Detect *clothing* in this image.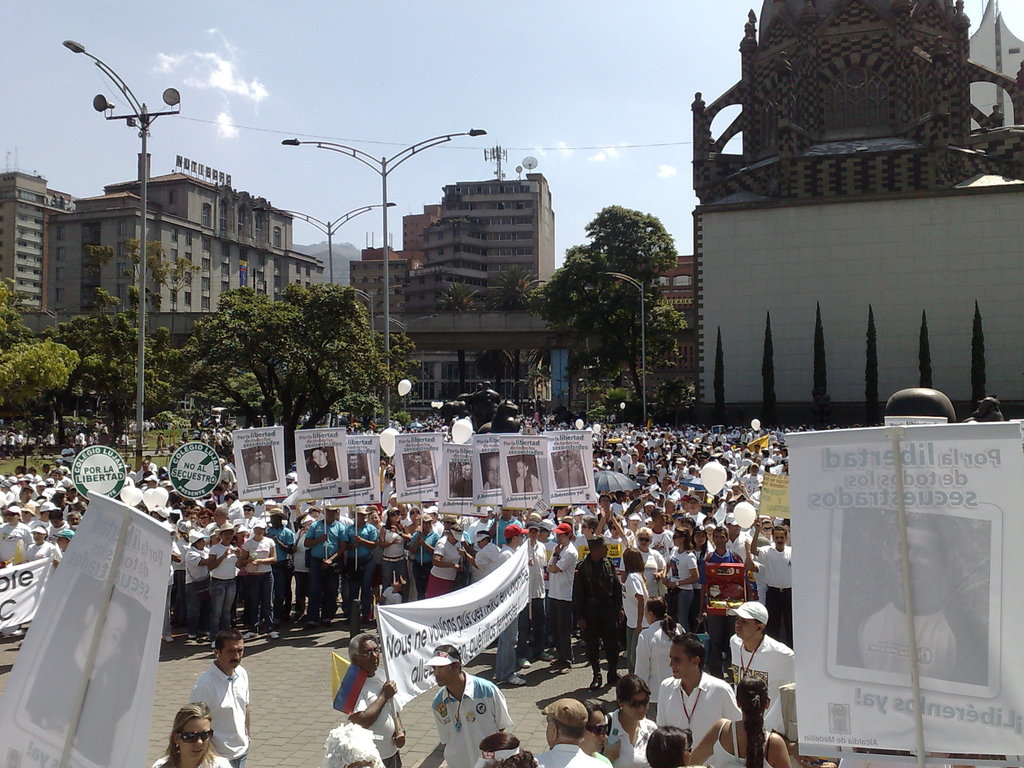
Detection: l=51, t=519, r=68, b=533.
